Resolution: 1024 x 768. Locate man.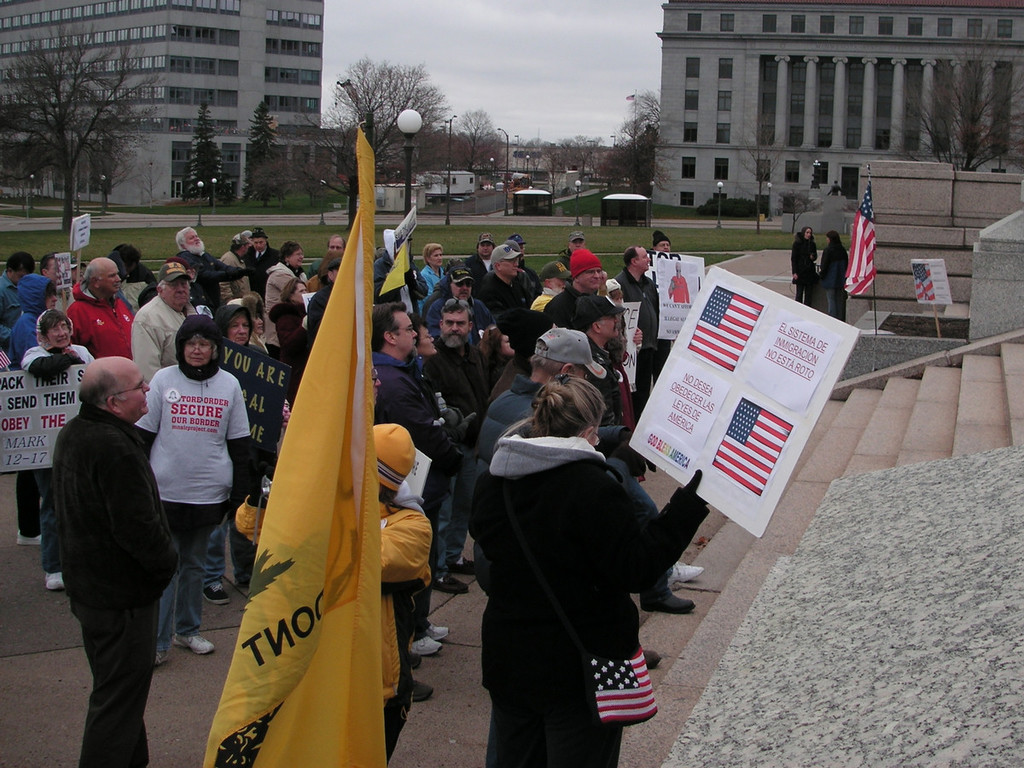
box(537, 241, 617, 328).
